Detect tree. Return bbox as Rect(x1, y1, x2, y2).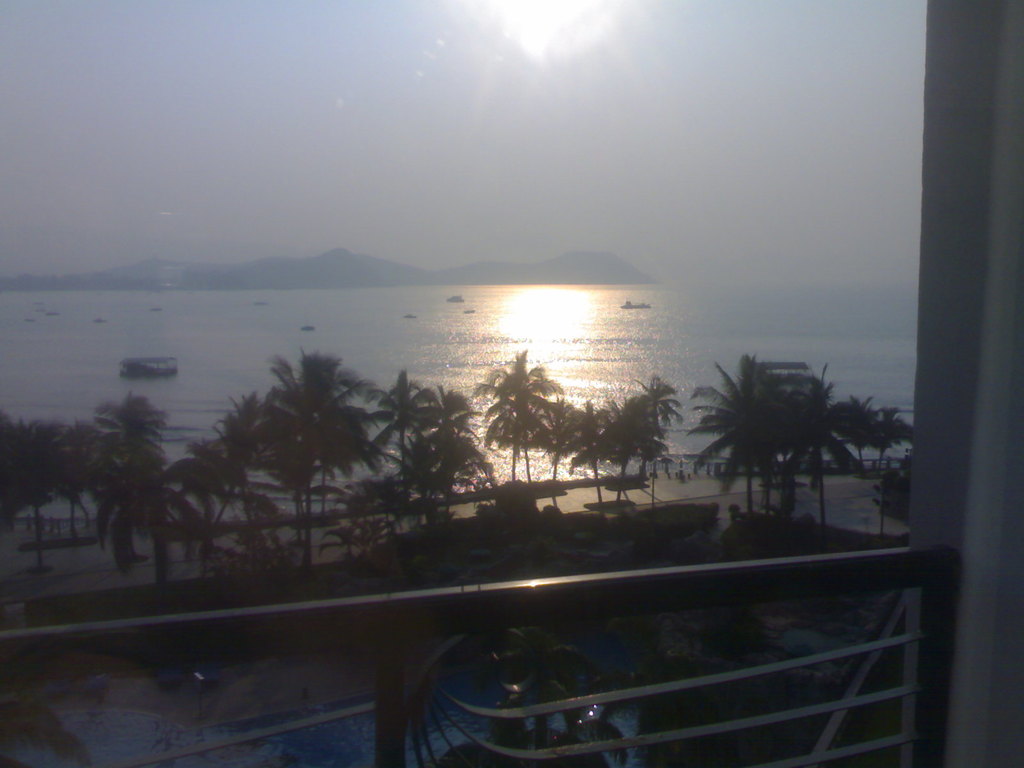
Rect(13, 421, 60, 576).
